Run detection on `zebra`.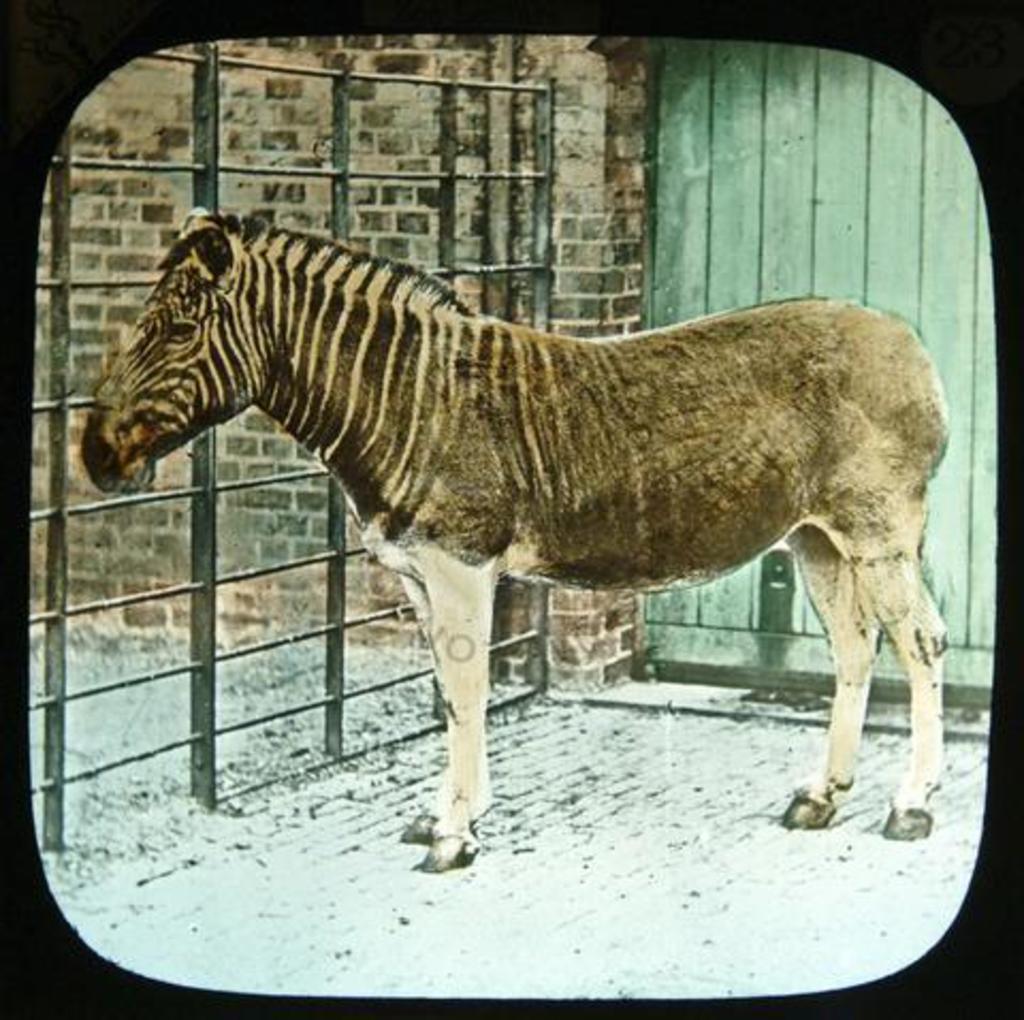
Result: (left=81, top=205, right=958, bottom=875).
